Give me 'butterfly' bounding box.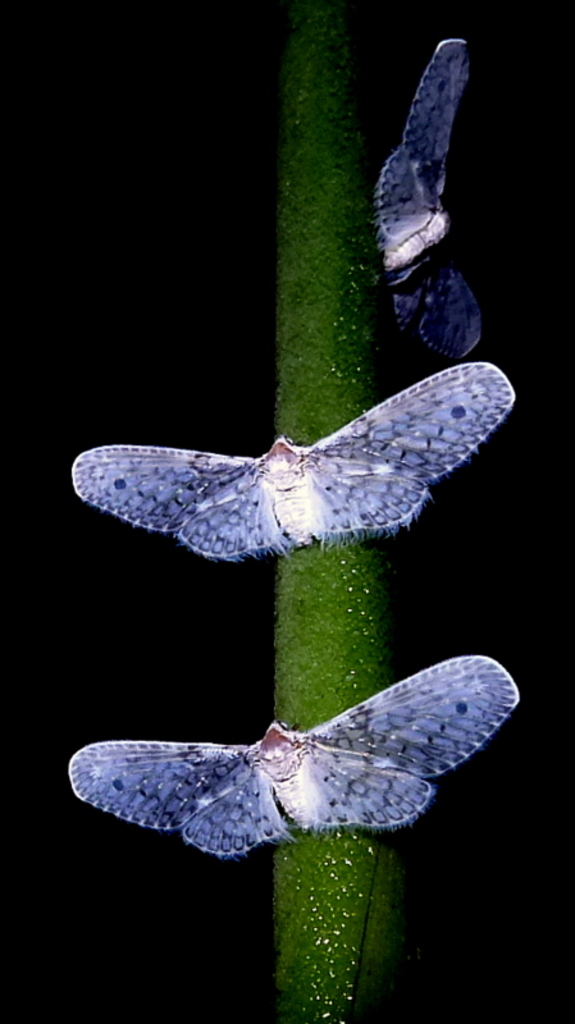
(68,353,520,576).
